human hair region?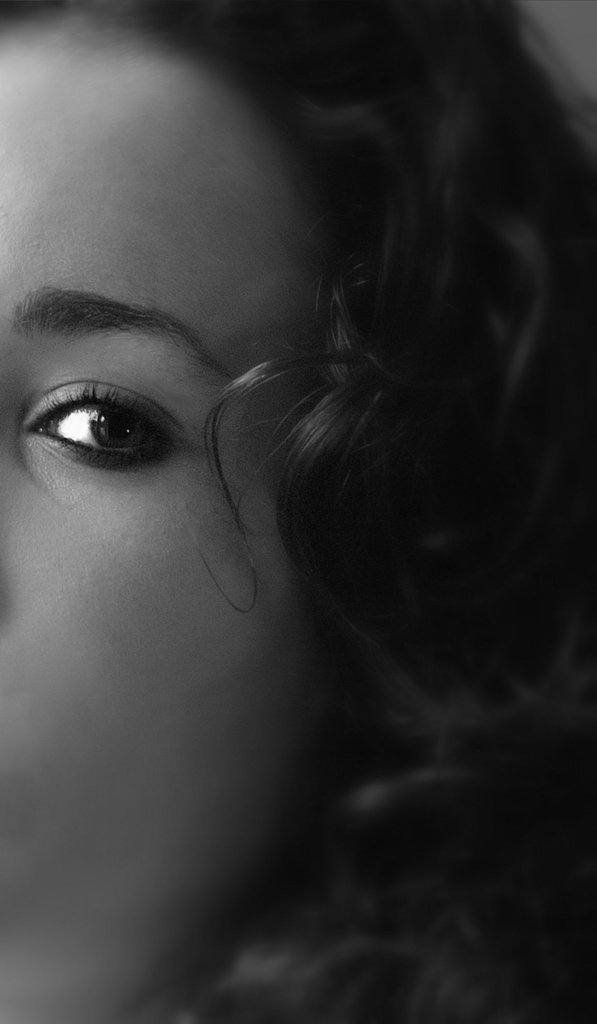
rect(0, 3, 596, 1023)
